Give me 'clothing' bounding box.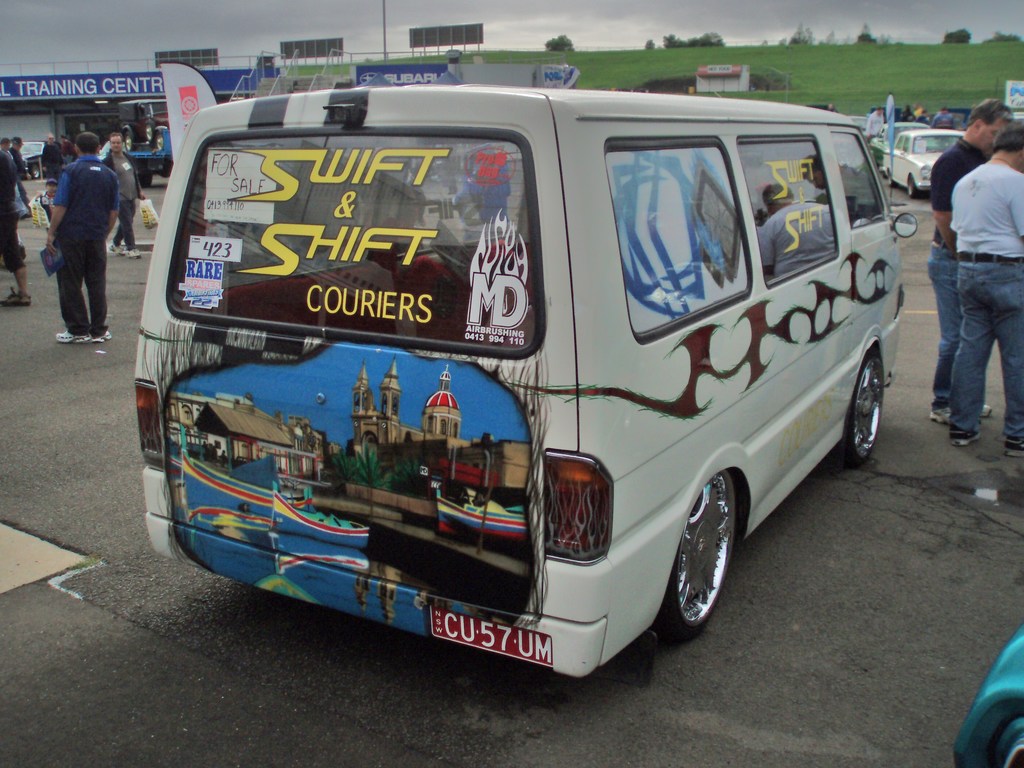
BBox(961, 250, 1021, 433).
